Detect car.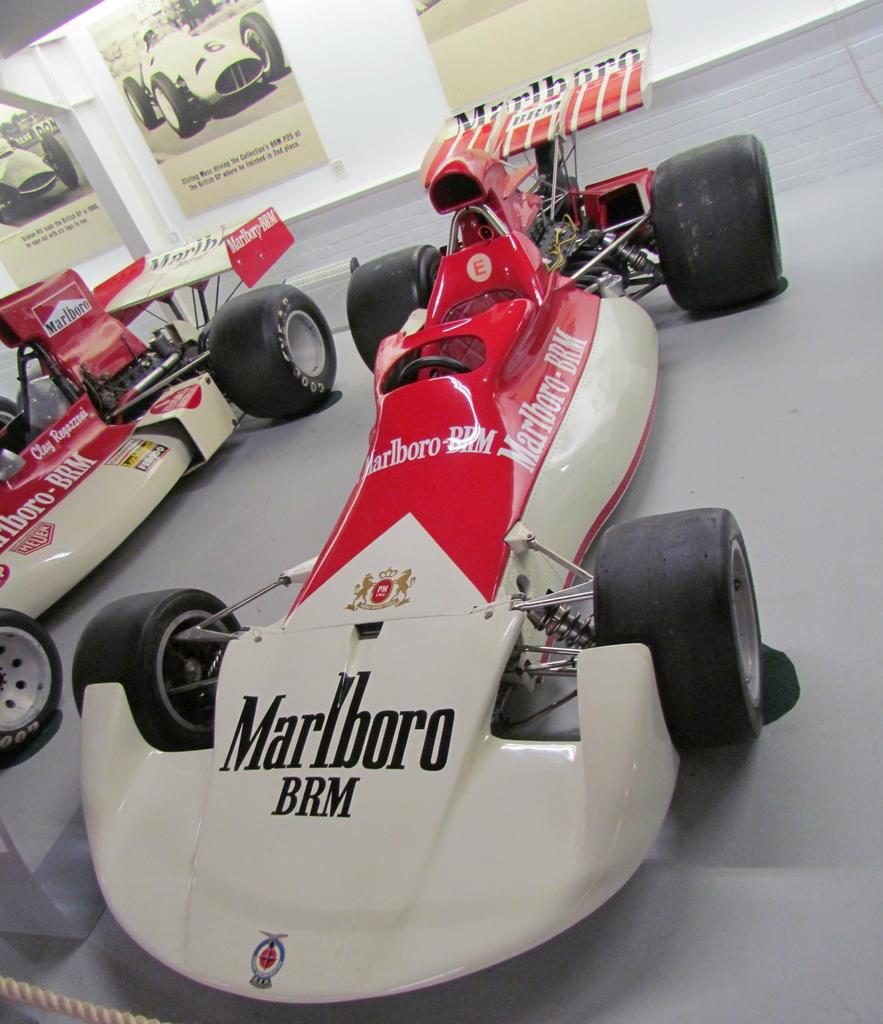
Detected at [x1=67, y1=36, x2=788, y2=1004].
